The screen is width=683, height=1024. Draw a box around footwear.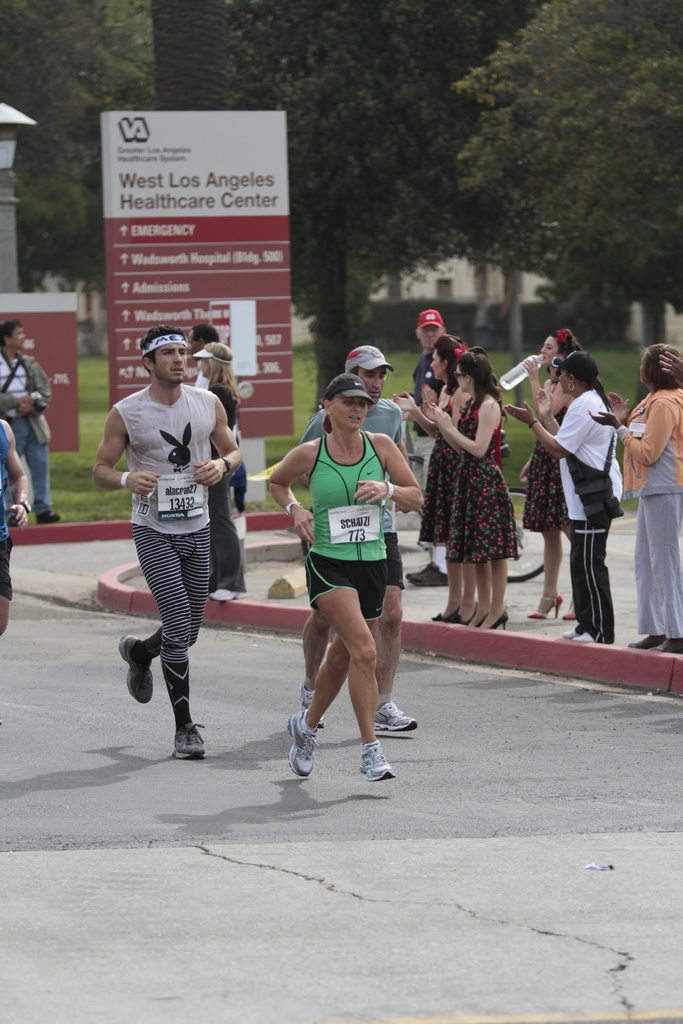
[left=301, top=677, right=322, bottom=728].
